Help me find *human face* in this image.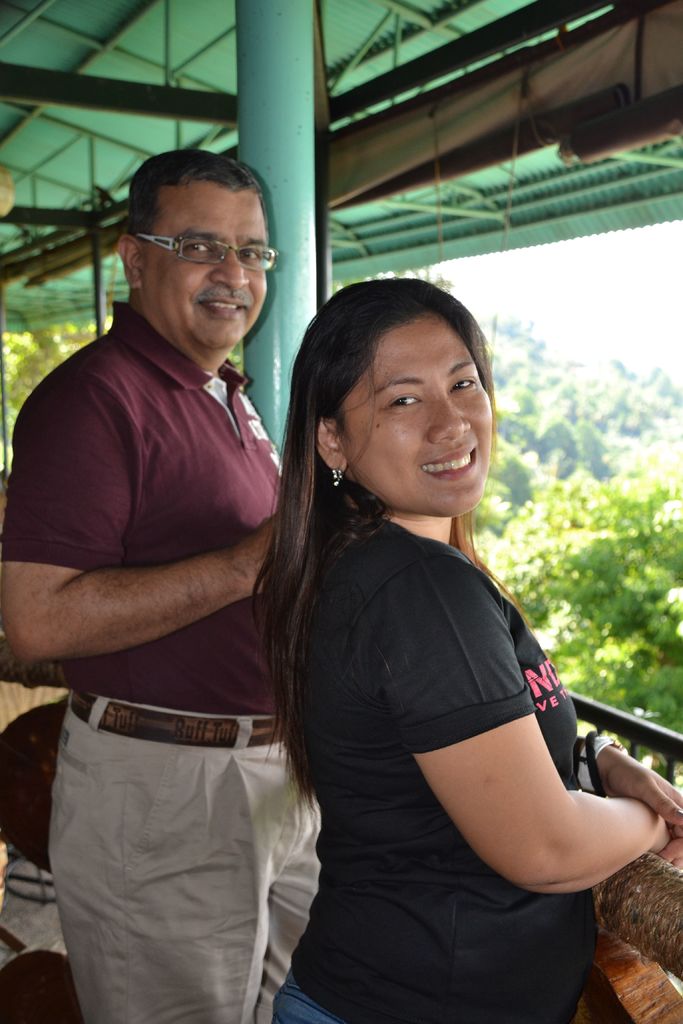
Found it: 337/311/493/512.
